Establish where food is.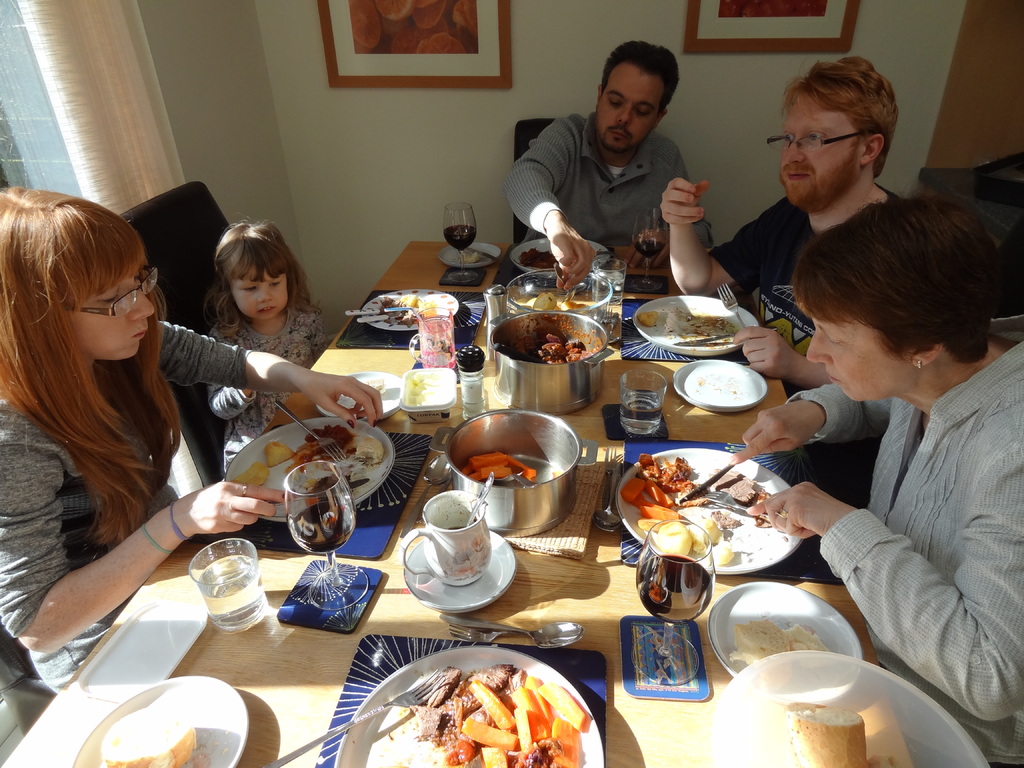
Established at x1=763 y1=687 x2=927 y2=767.
